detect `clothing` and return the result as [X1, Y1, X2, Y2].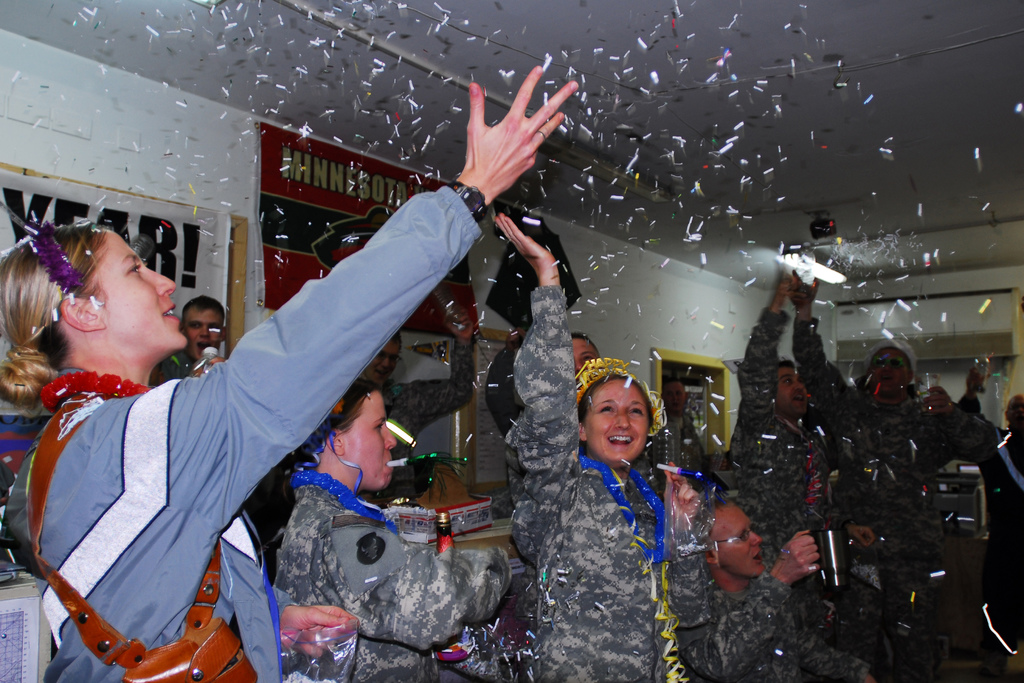
[270, 470, 510, 682].
